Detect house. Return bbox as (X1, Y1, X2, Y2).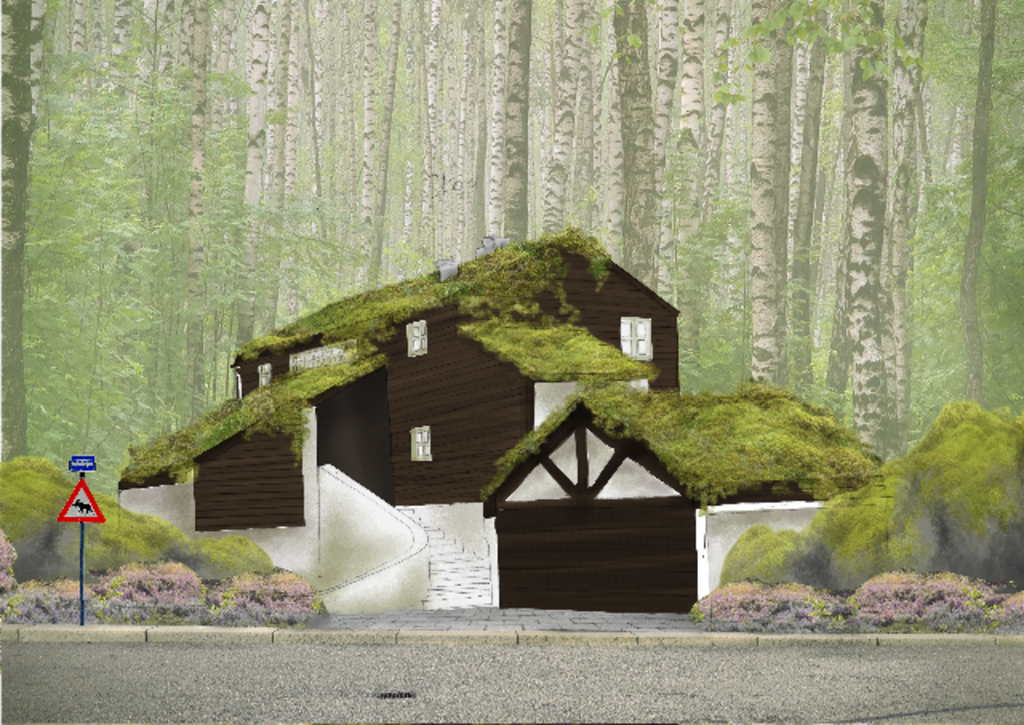
(112, 229, 885, 611).
